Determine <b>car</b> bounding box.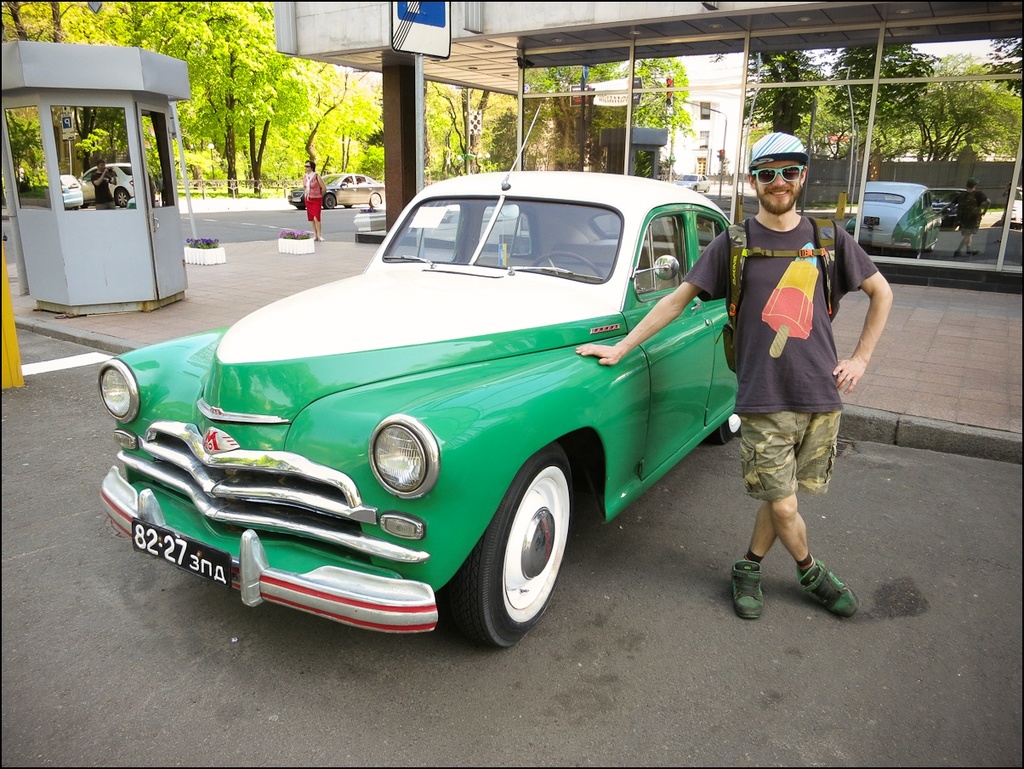
Determined: 84 167 759 635.
